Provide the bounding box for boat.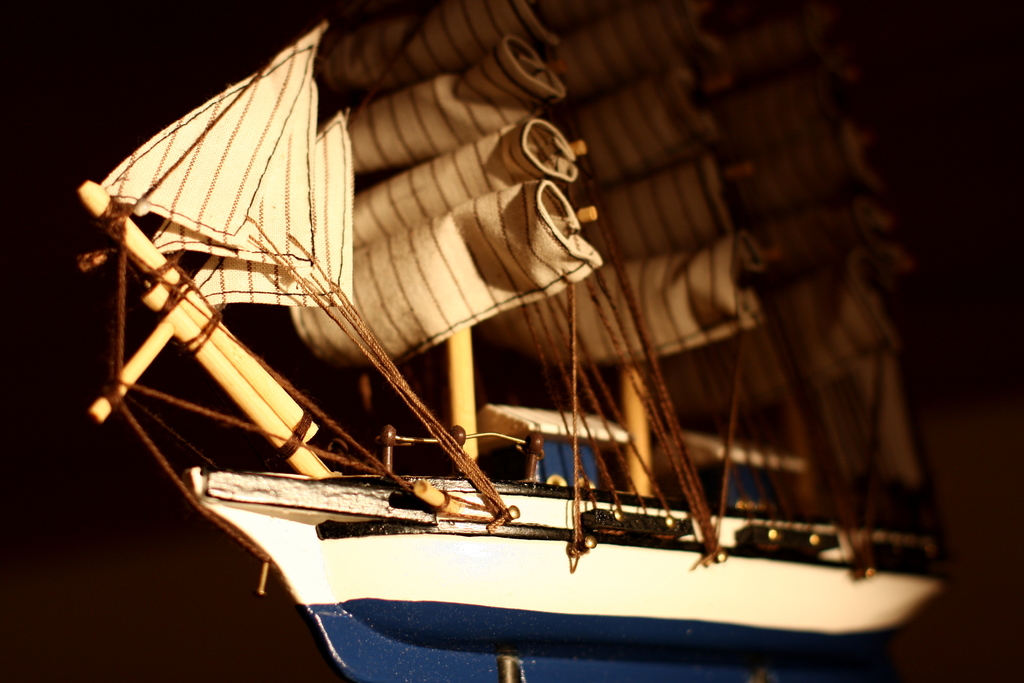
69:0:960:682.
